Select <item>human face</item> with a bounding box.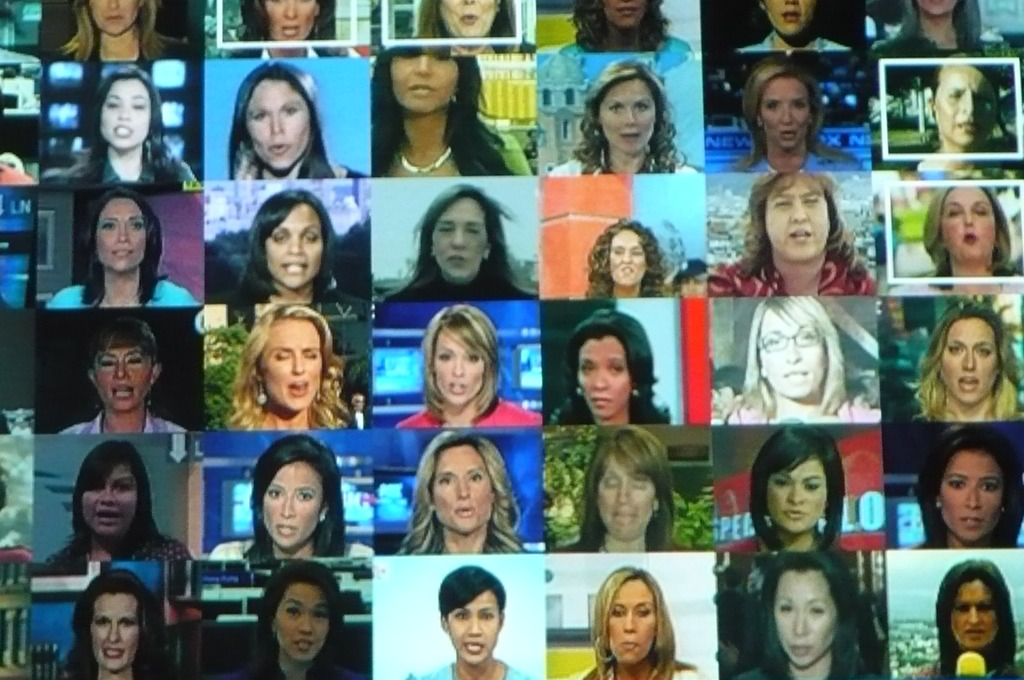
box(578, 336, 632, 420).
